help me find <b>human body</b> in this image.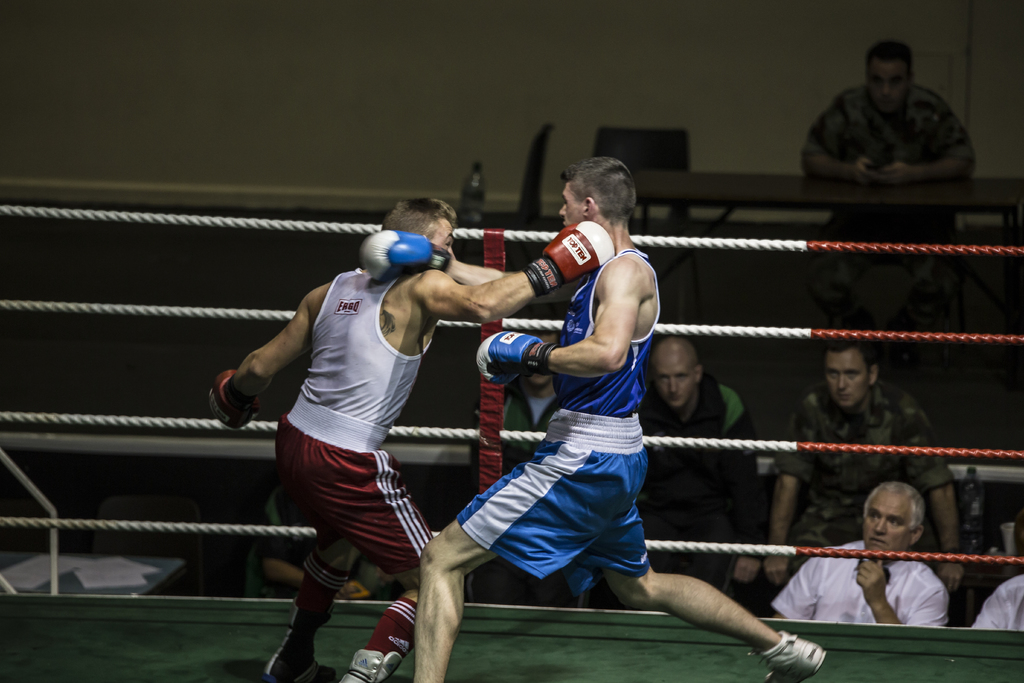
Found it: 633, 375, 756, 612.
